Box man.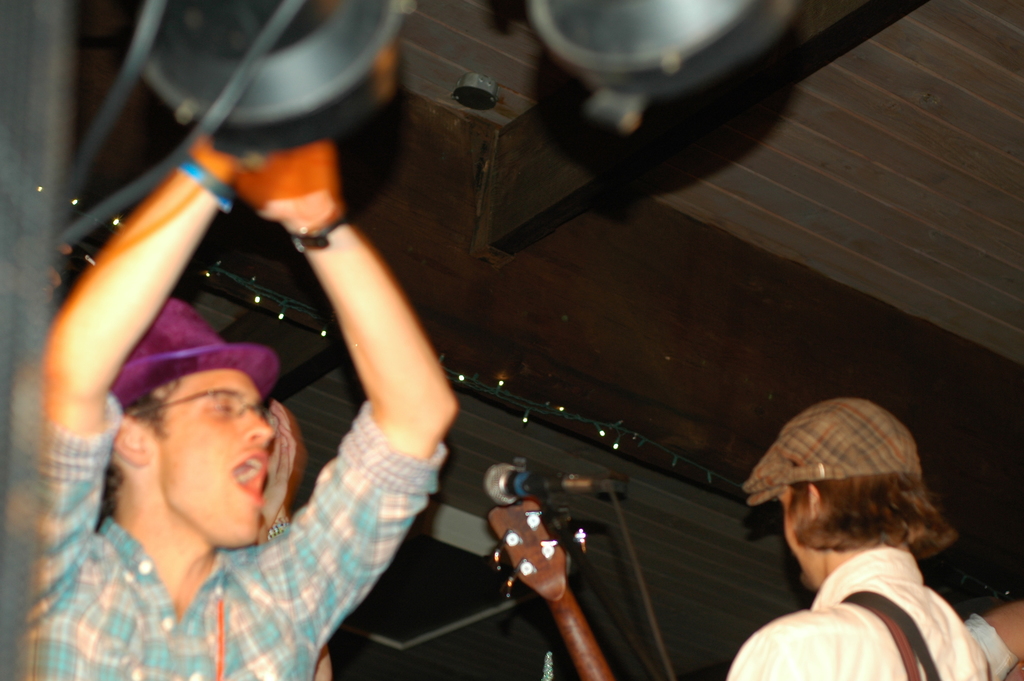
left=691, top=398, right=1013, bottom=680.
